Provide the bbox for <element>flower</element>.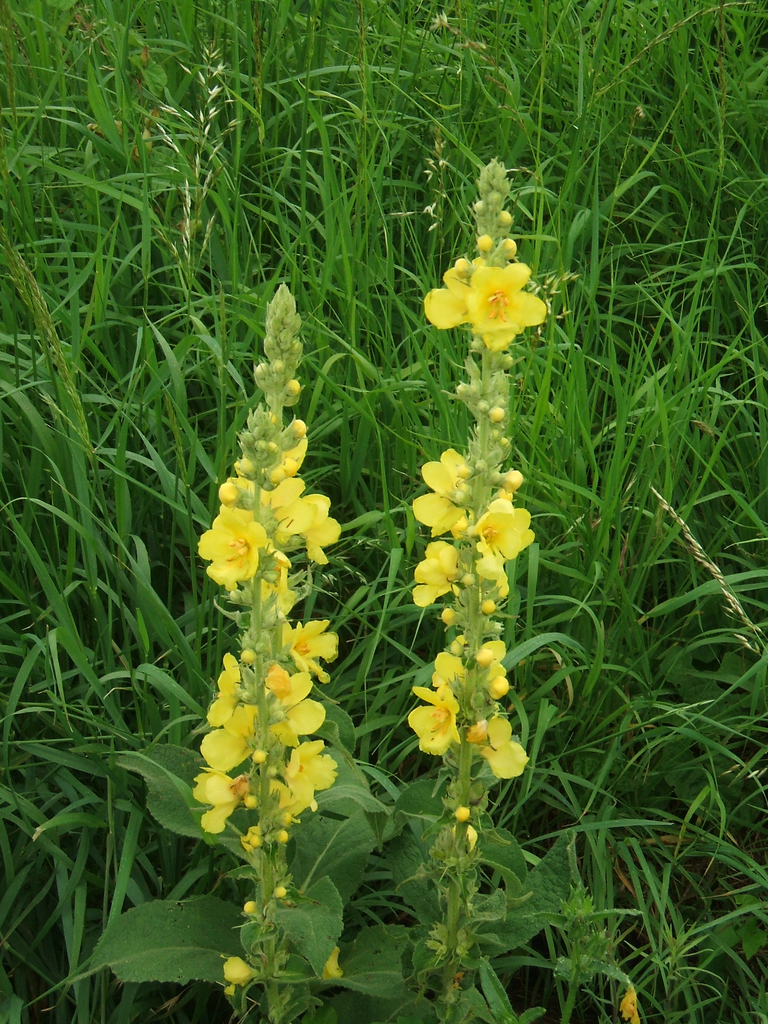
left=296, top=490, right=345, bottom=571.
